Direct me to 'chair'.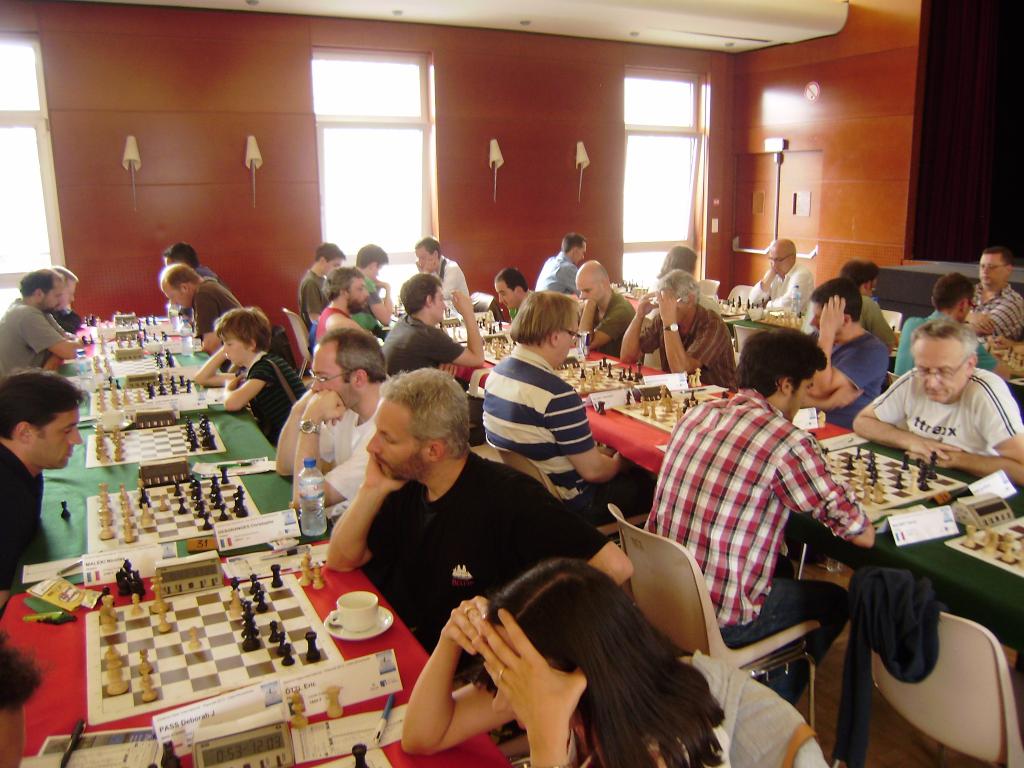
Direction: [left=879, top=309, right=900, bottom=336].
